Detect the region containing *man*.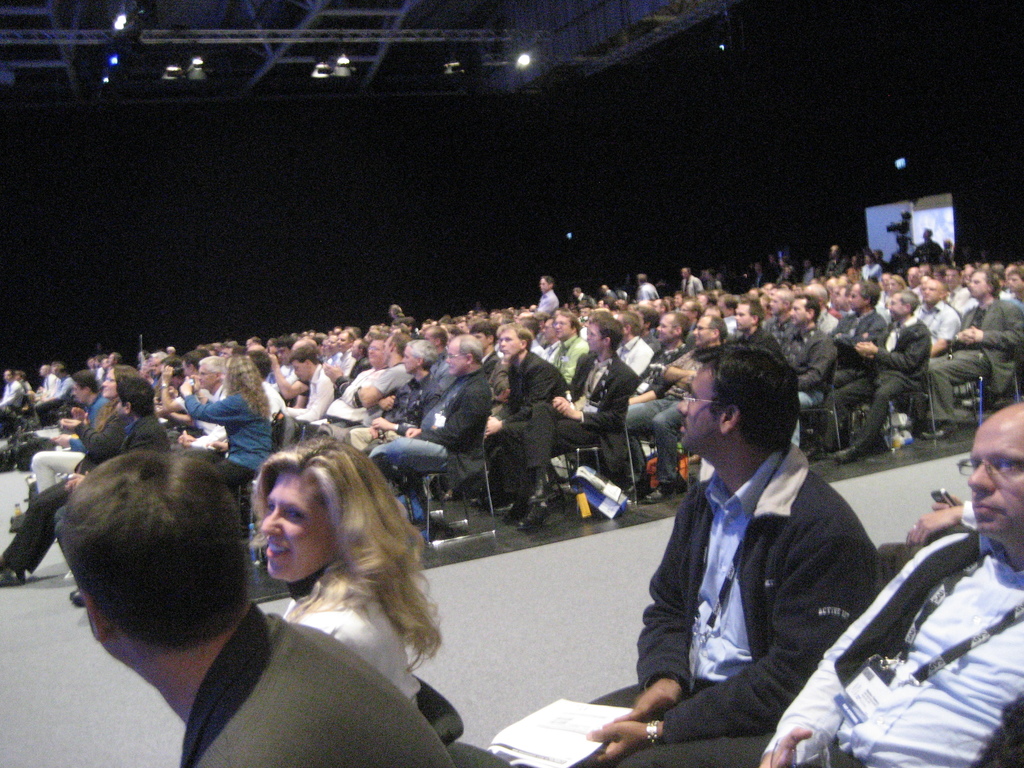
[625, 310, 690, 490].
